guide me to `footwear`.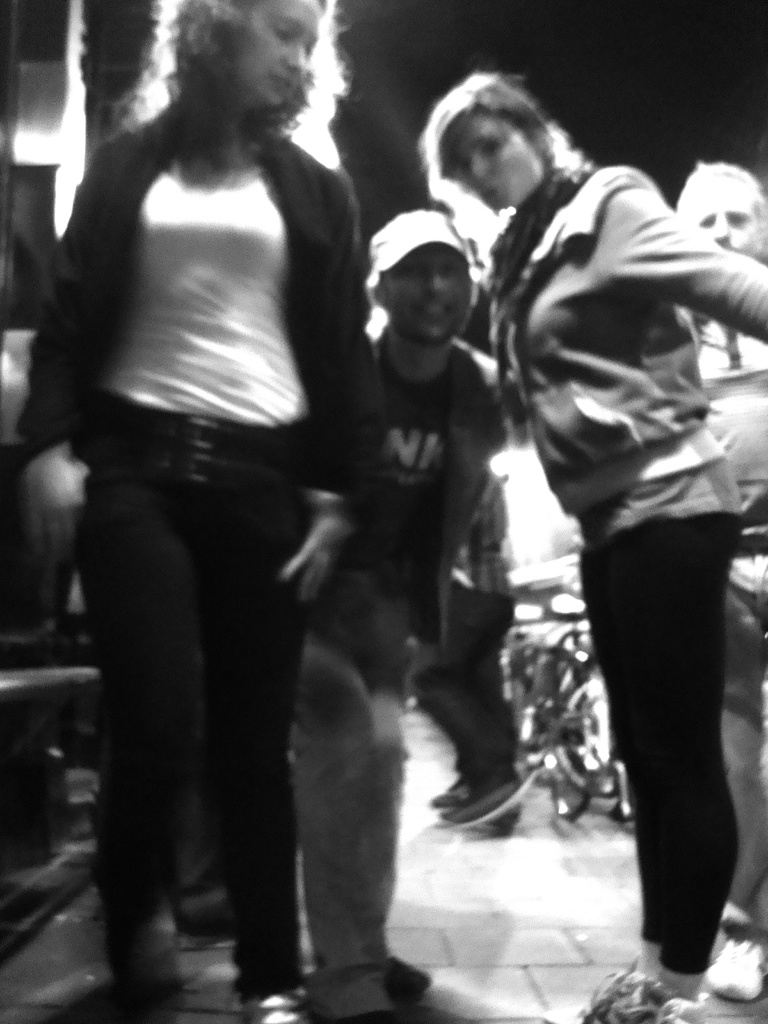
Guidance: box(234, 991, 306, 1023).
